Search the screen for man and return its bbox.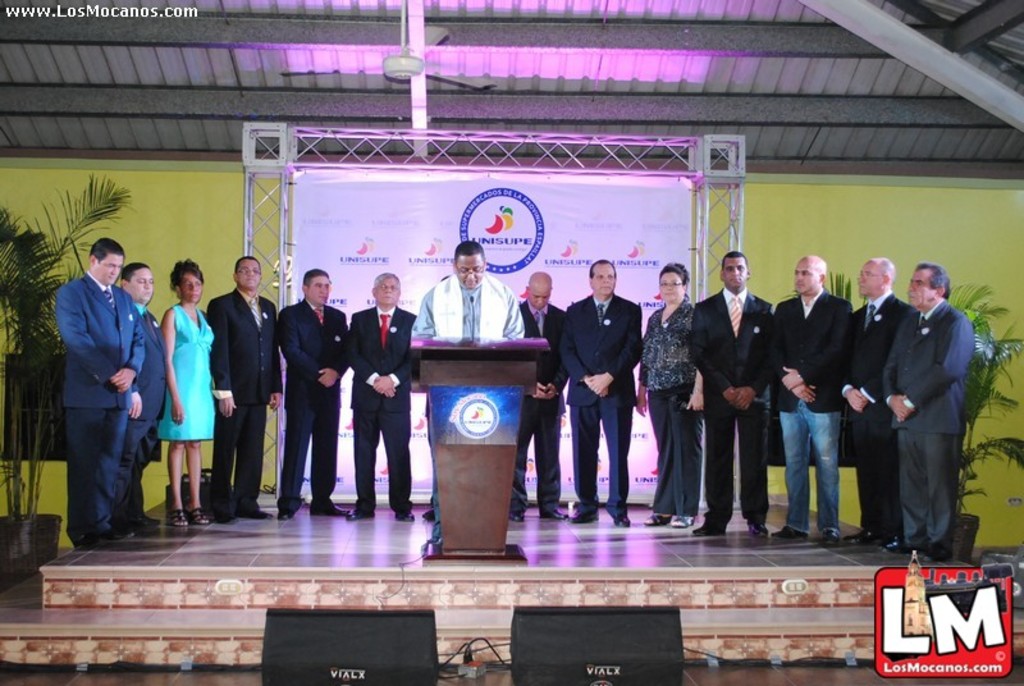
Found: 206:250:282:516.
